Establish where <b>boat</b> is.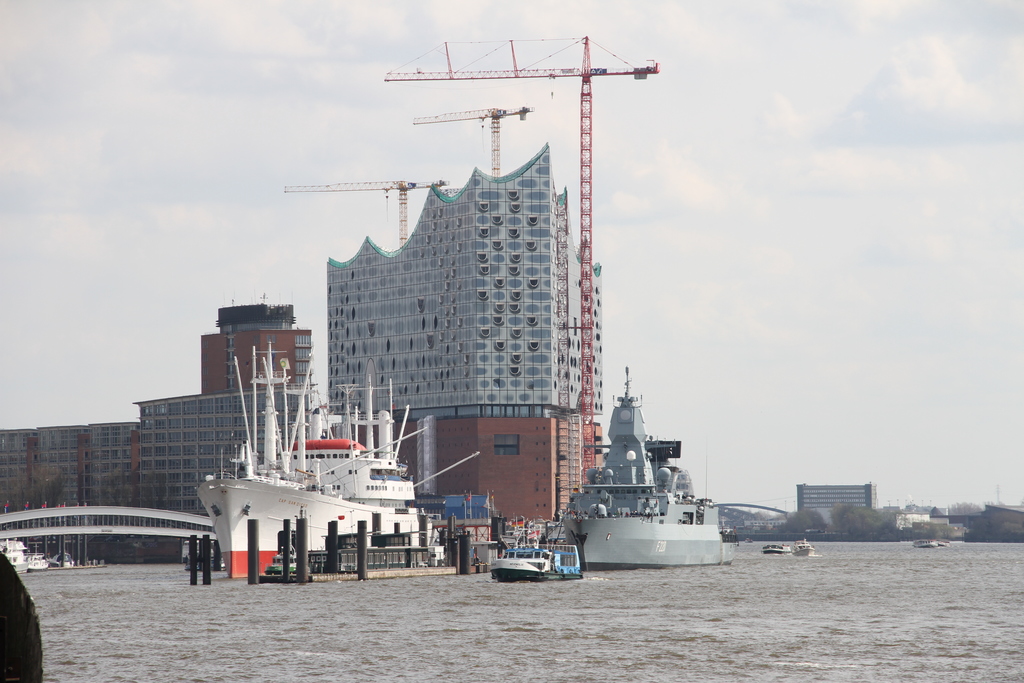
Established at (916, 540, 949, 554).
